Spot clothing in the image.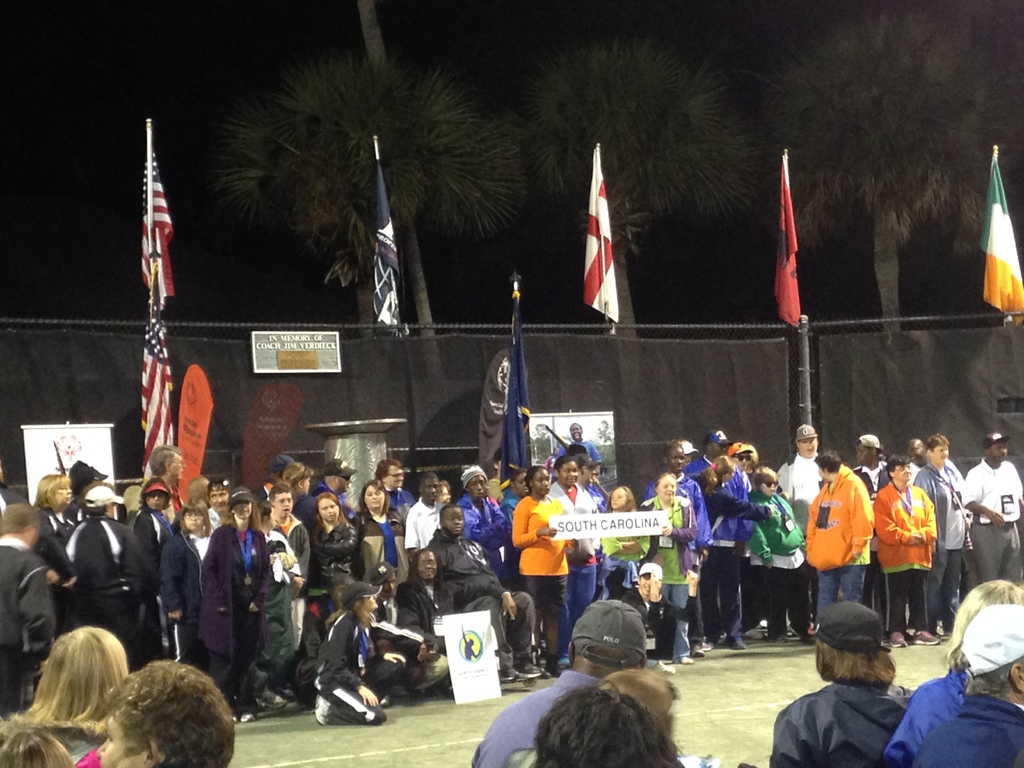
clothing found at 468 669 598 765.
